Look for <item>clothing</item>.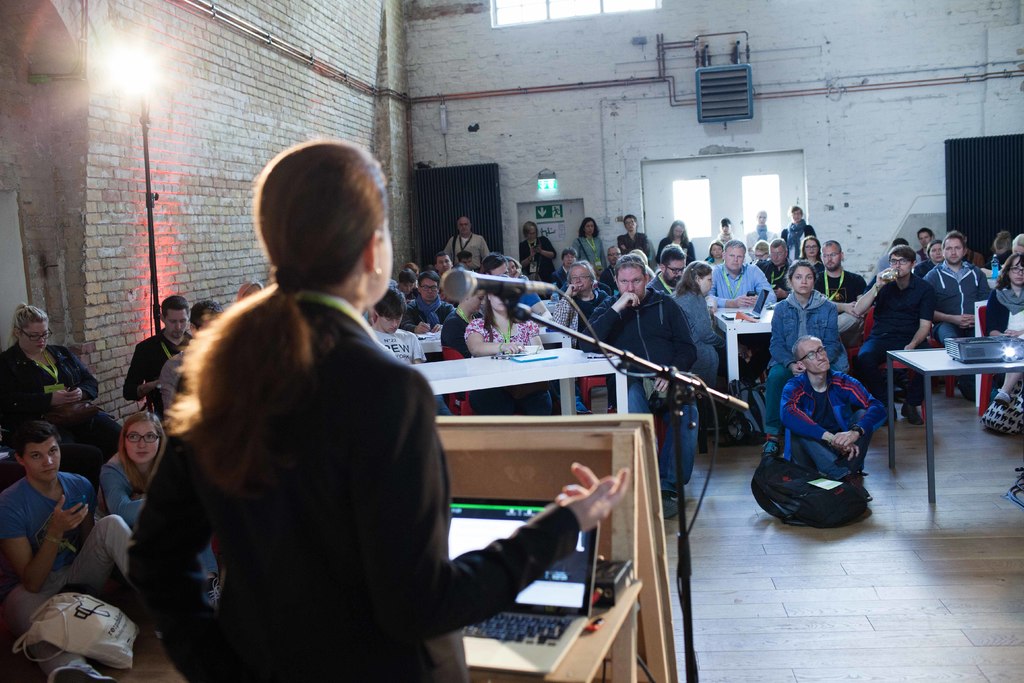
Found: bbox=[743, 224, 777, 252].
